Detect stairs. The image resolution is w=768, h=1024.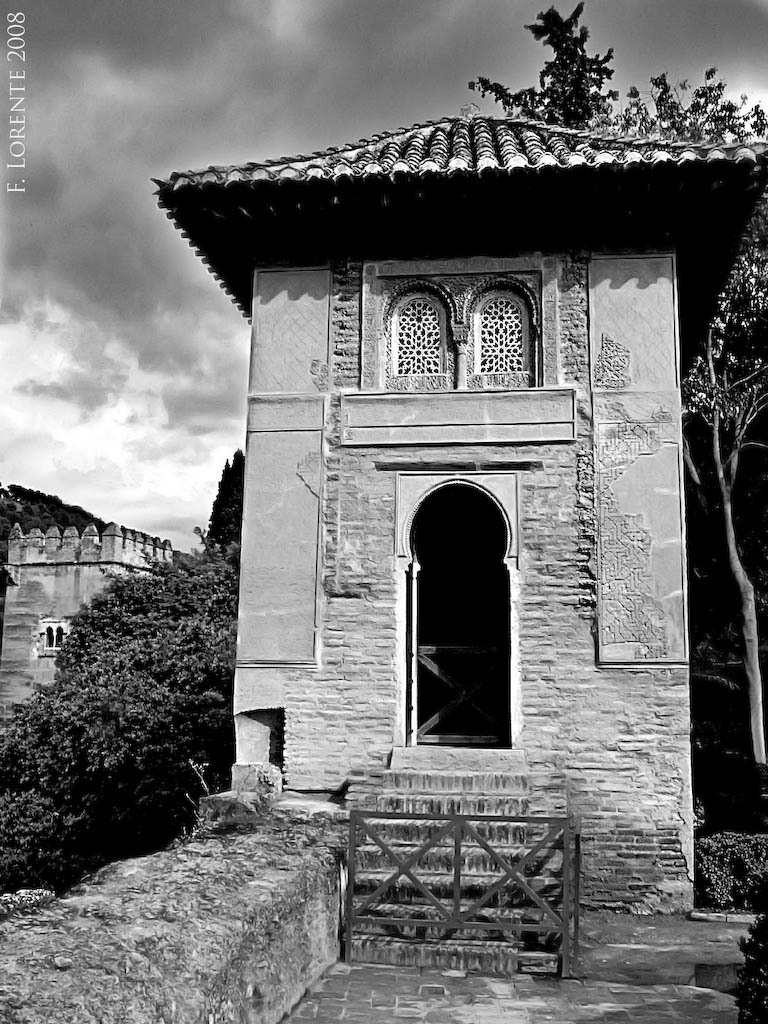
bbox(346, 747, 573, 970).
